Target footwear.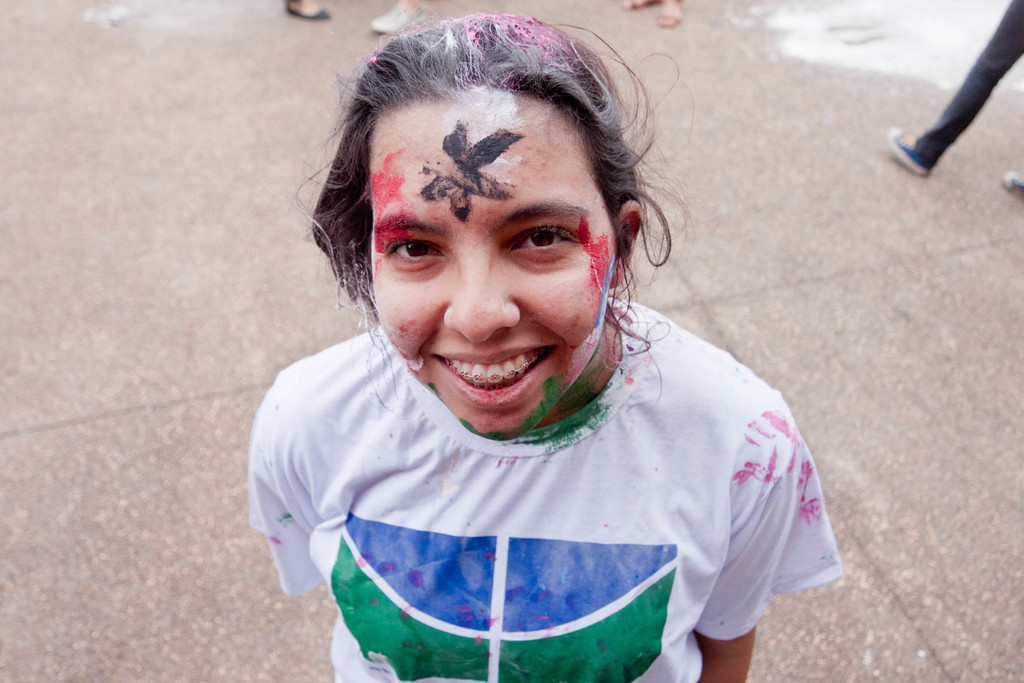
Target region: {"left": 1005, "top": 169, "right": 1023, "bottom": 194}.
